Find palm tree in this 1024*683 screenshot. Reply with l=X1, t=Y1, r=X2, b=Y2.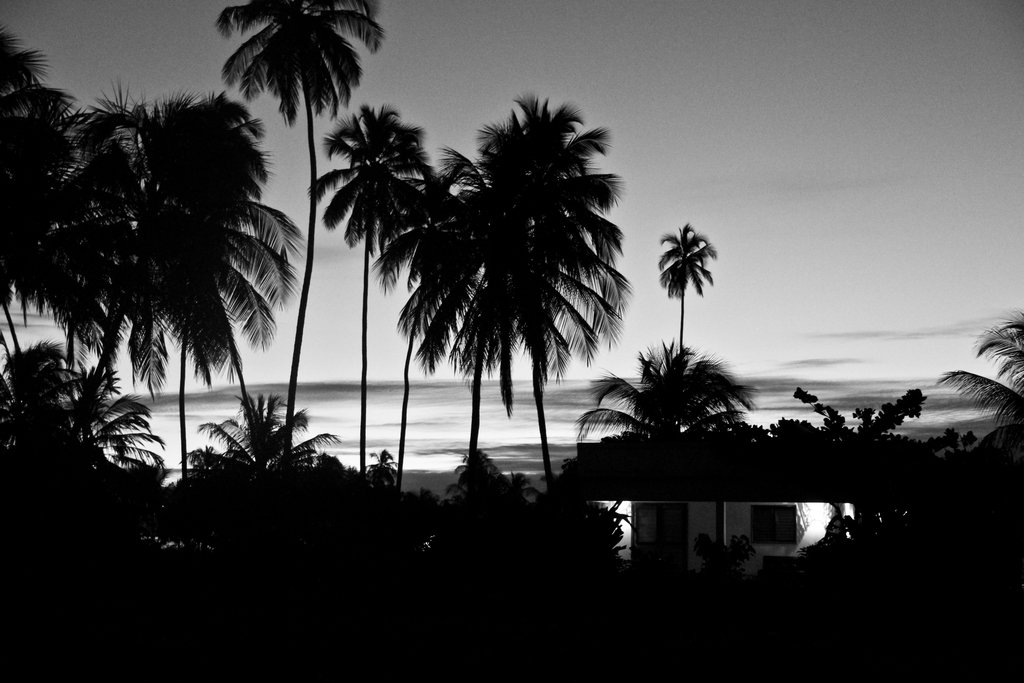
l=473, t=111, r=605, b=477.
